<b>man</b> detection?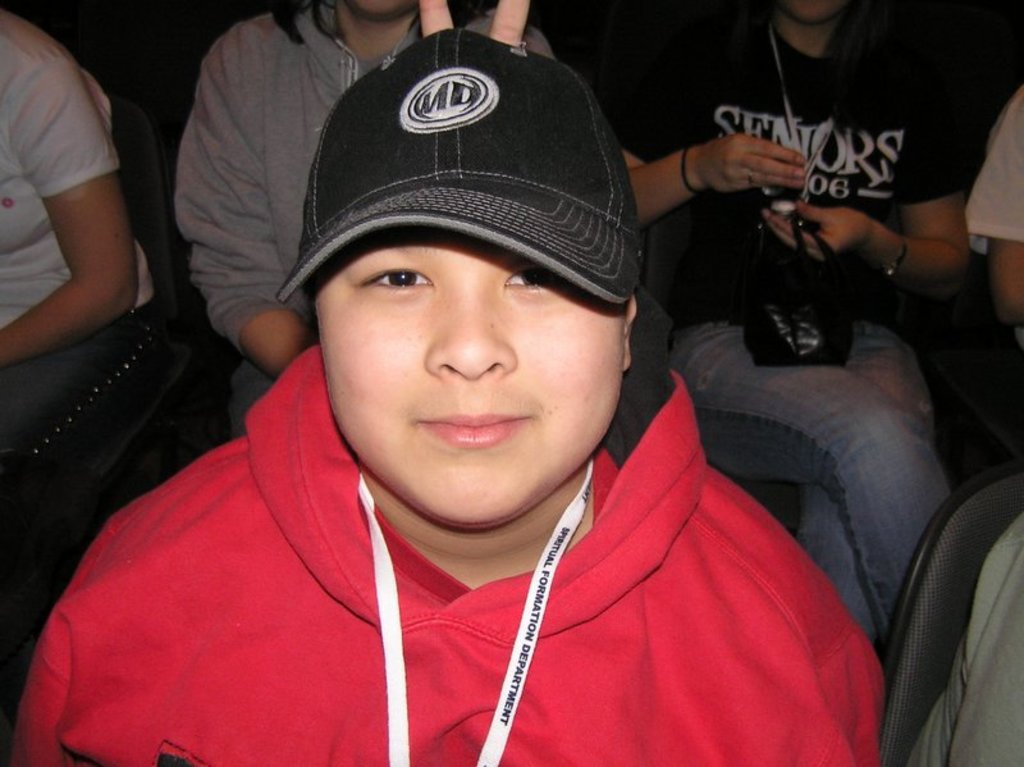
(left=968, top=81, right=1023, bottom=357)
